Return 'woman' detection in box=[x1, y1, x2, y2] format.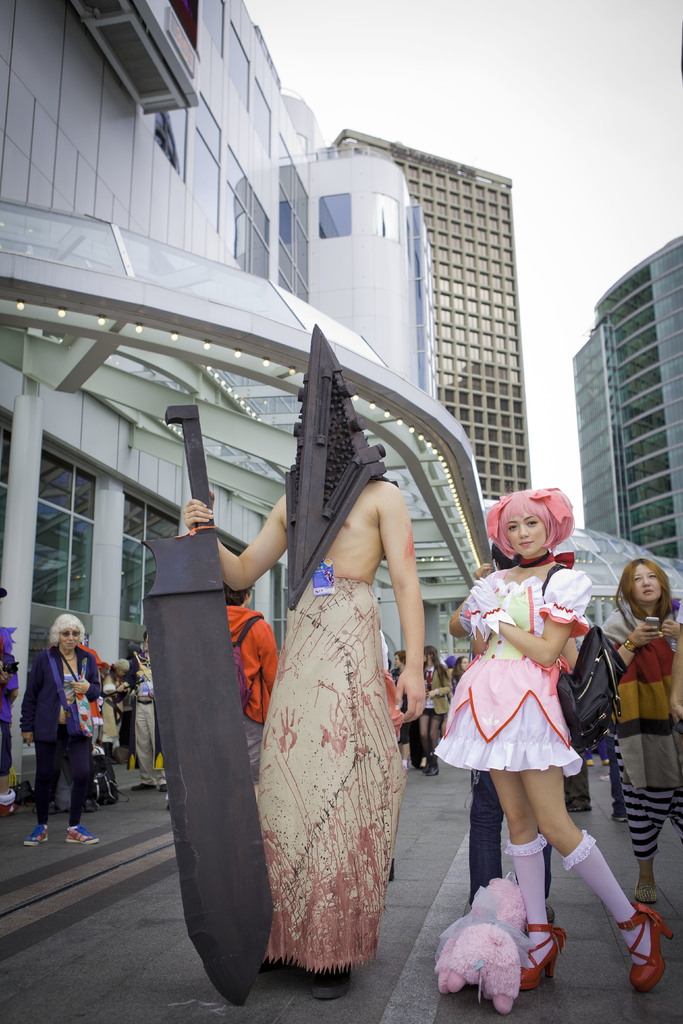
box=[424, 643, 454, 776].
